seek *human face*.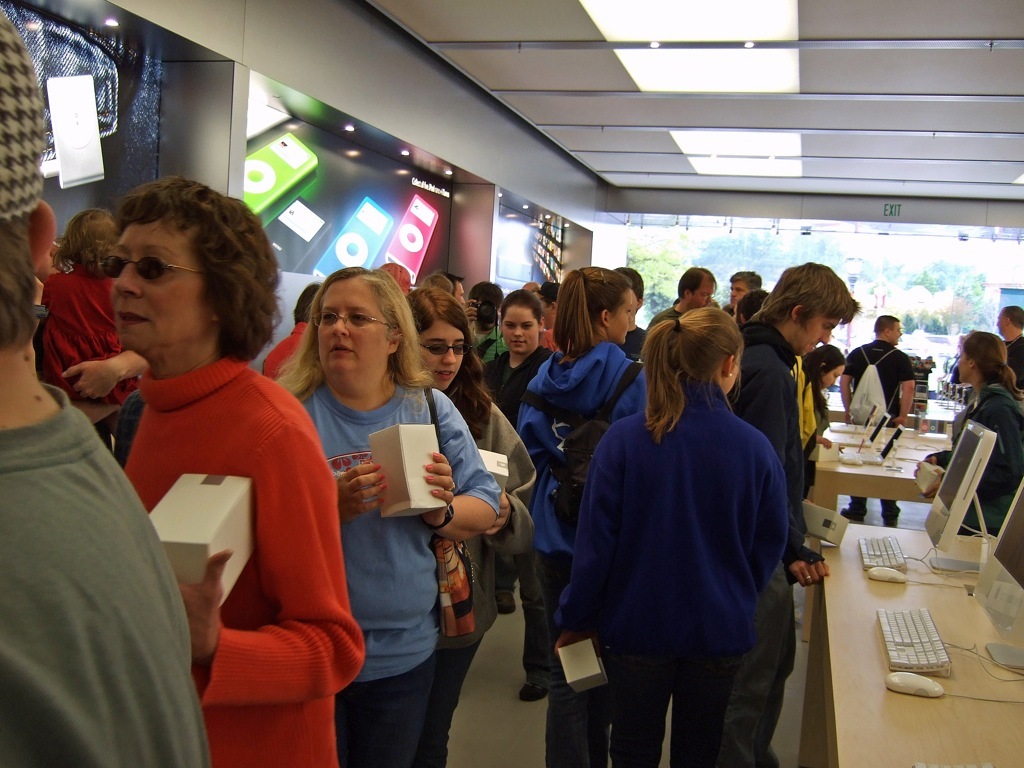
rect(690, 276, 714, 309).
